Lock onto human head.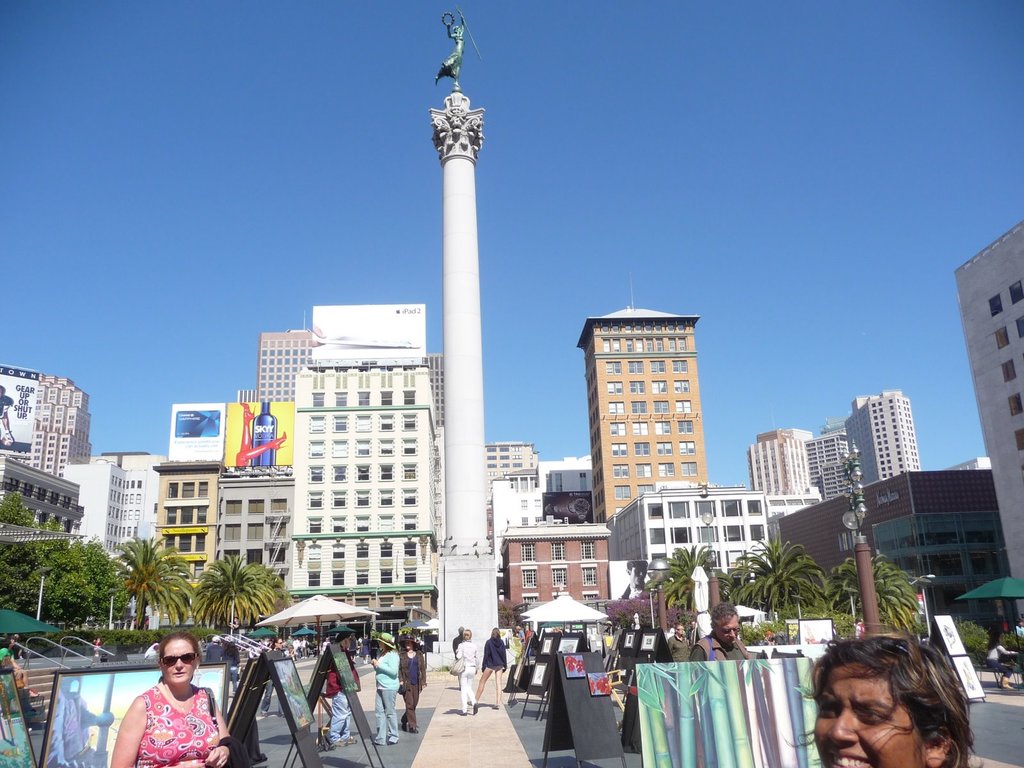
Locked: bbox(459, 625, 463, 634).
